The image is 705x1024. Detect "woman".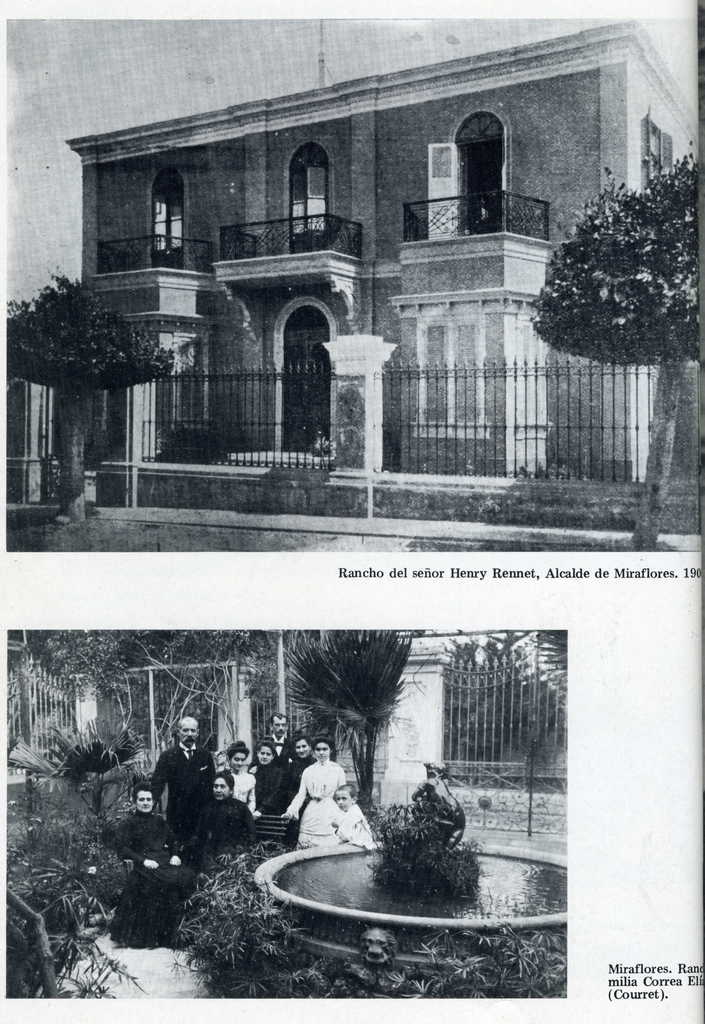
Detection: bbox=(184, 773, 257, 883).
